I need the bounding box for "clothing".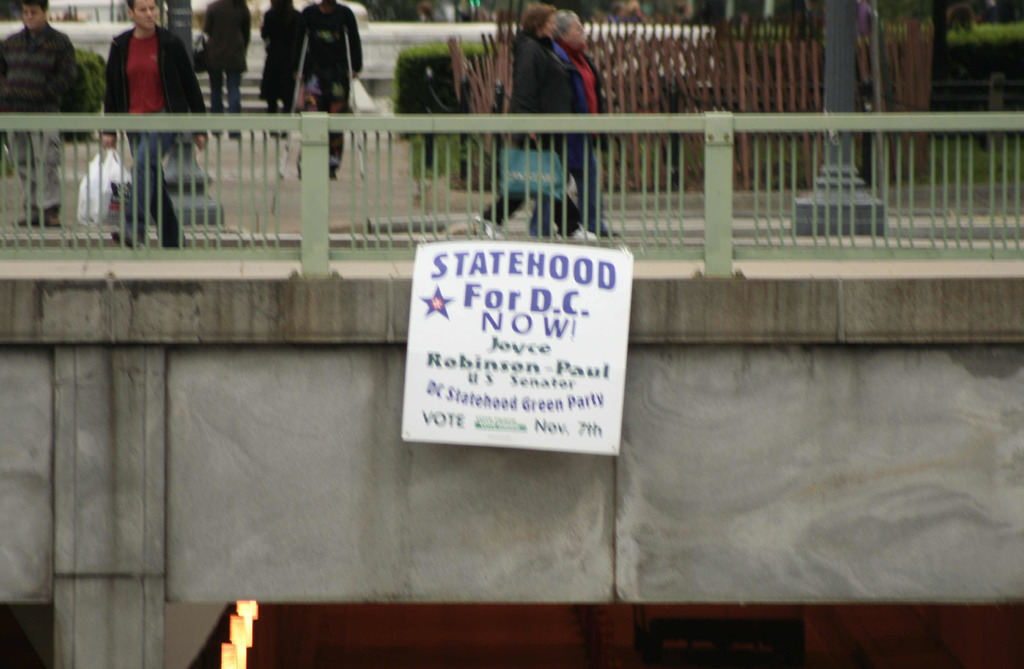
Here it is: BBox(208, 0, 244, 111).
